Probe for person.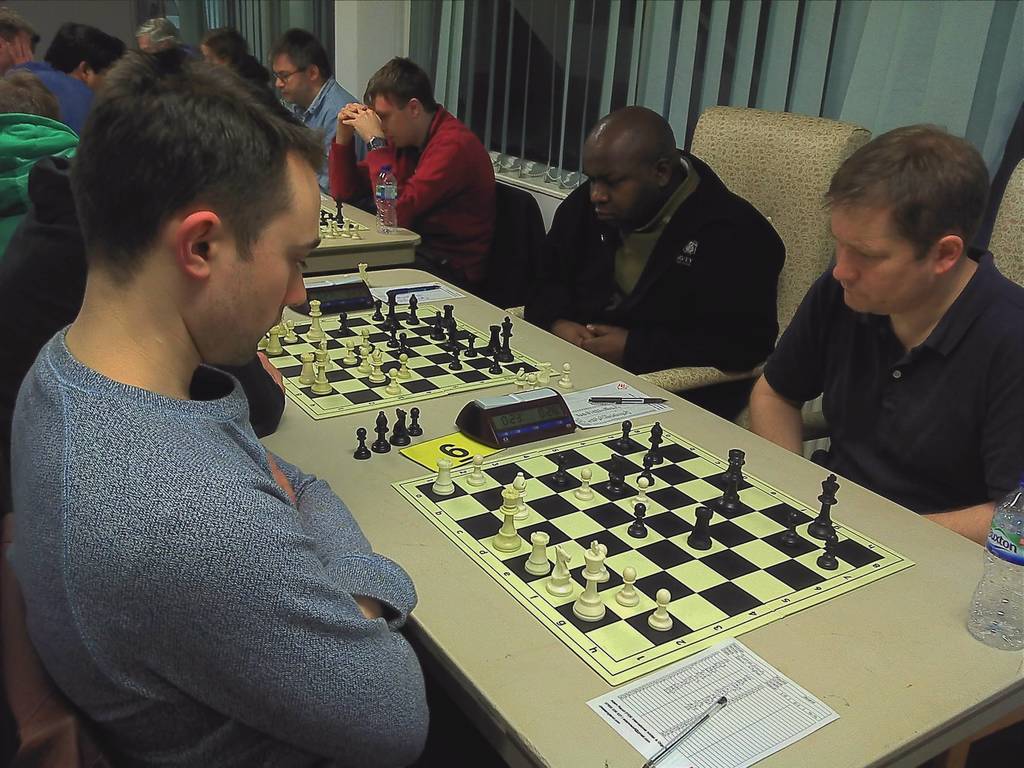
Probe result: x1=136, y1=17, x2=180, y2=54.
